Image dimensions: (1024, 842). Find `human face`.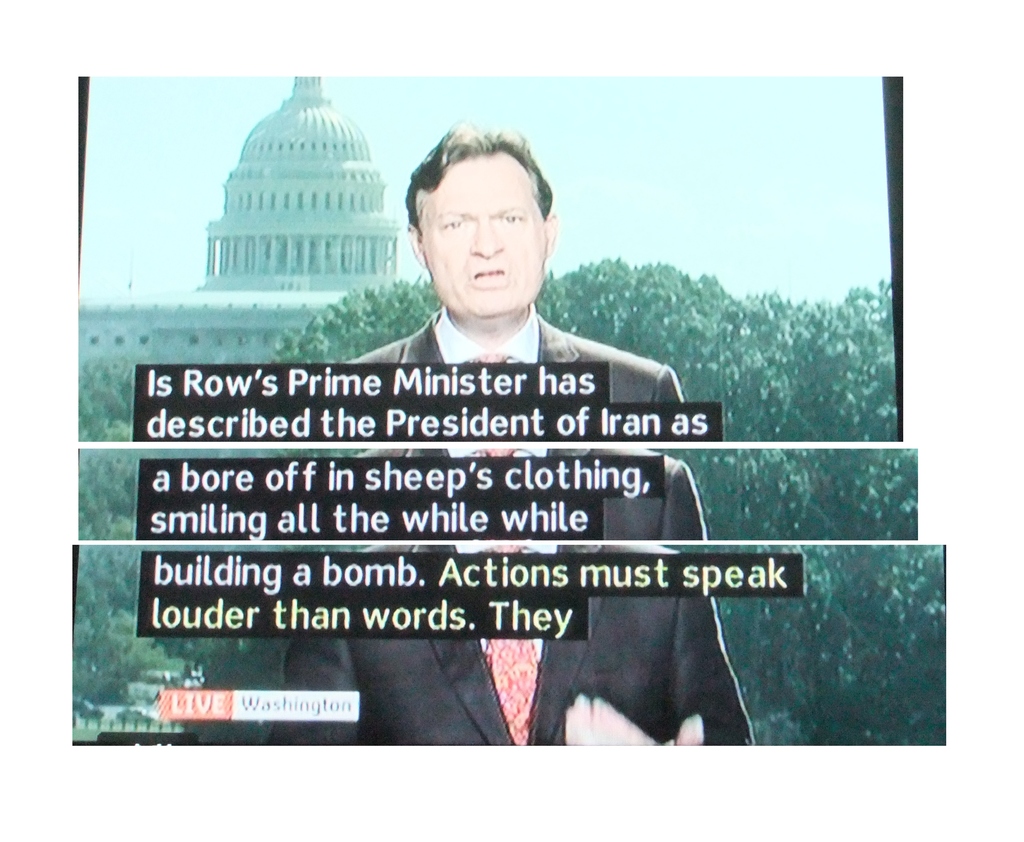
421,159,541,316.
